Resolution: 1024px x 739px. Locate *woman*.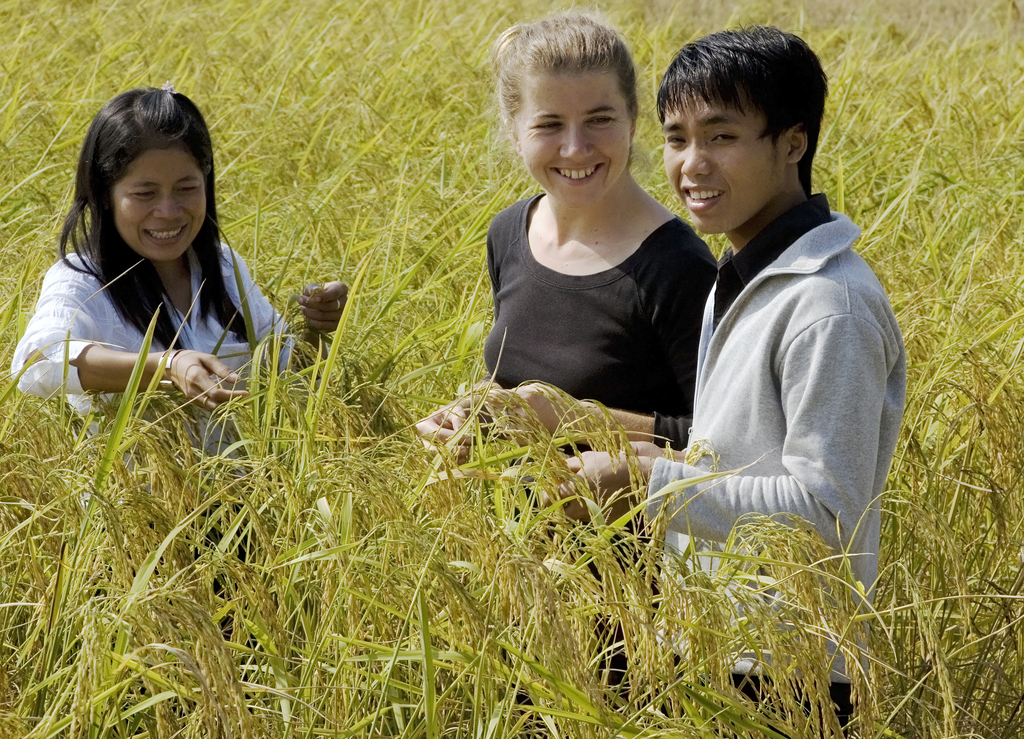
414/12/721/695.
